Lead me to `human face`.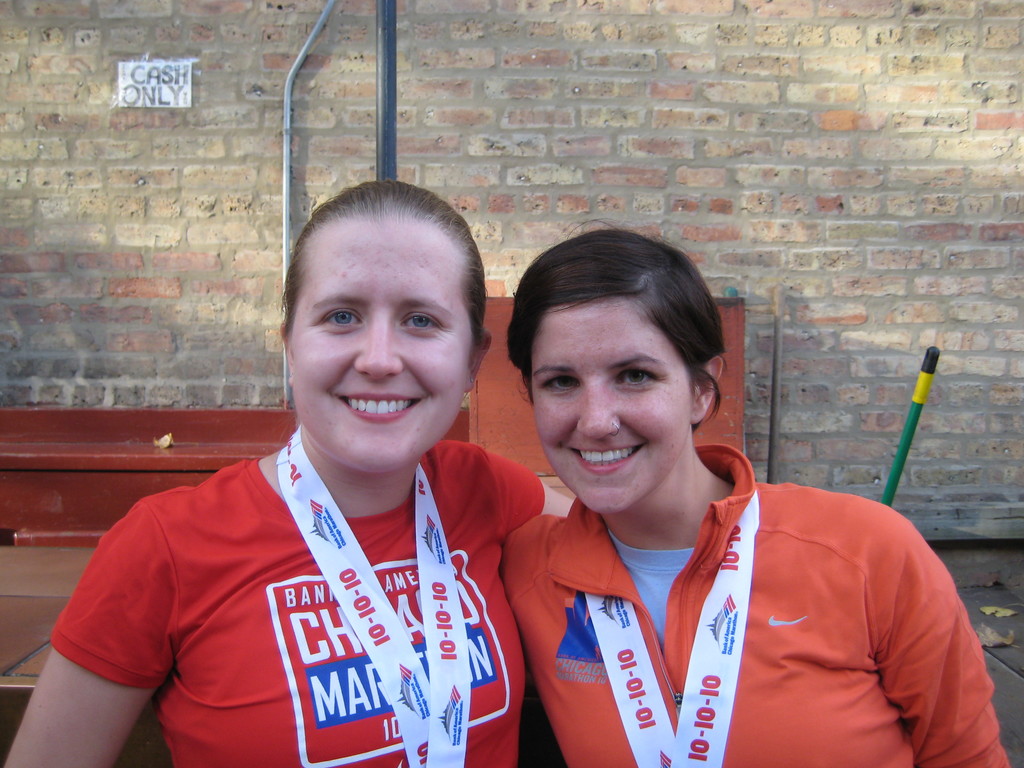
Lead to {"x1": 289, "y1": 216, "x2": 473, "y2": 471}.
